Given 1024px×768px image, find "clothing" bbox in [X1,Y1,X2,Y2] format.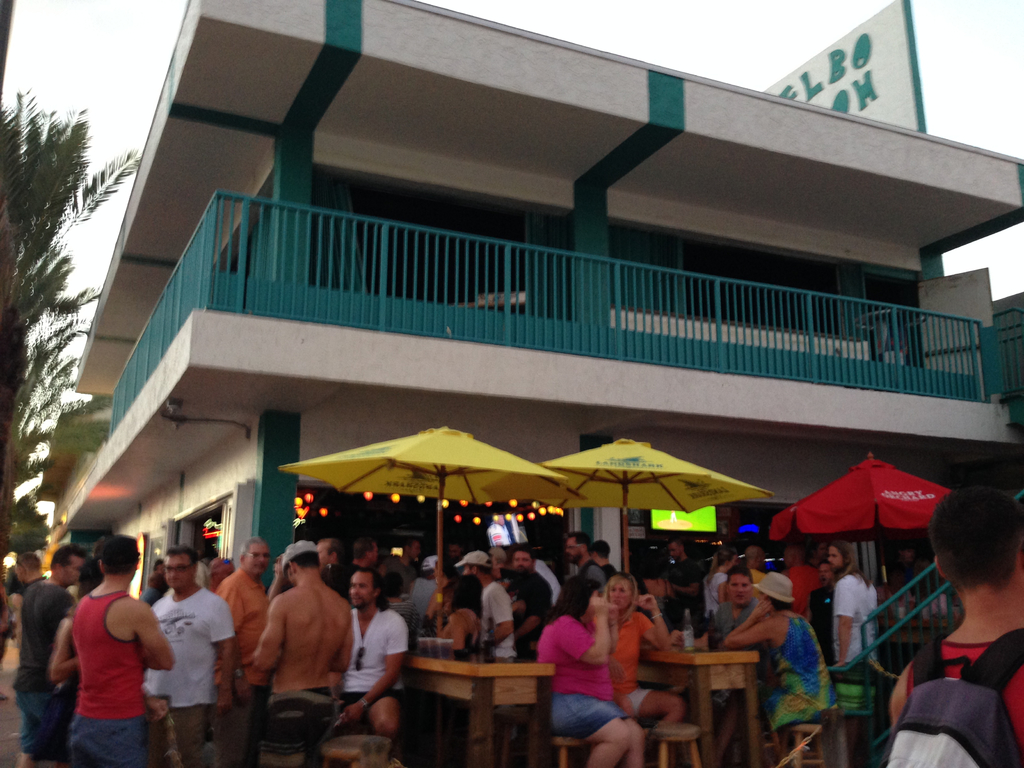
[409,569,444,637].
